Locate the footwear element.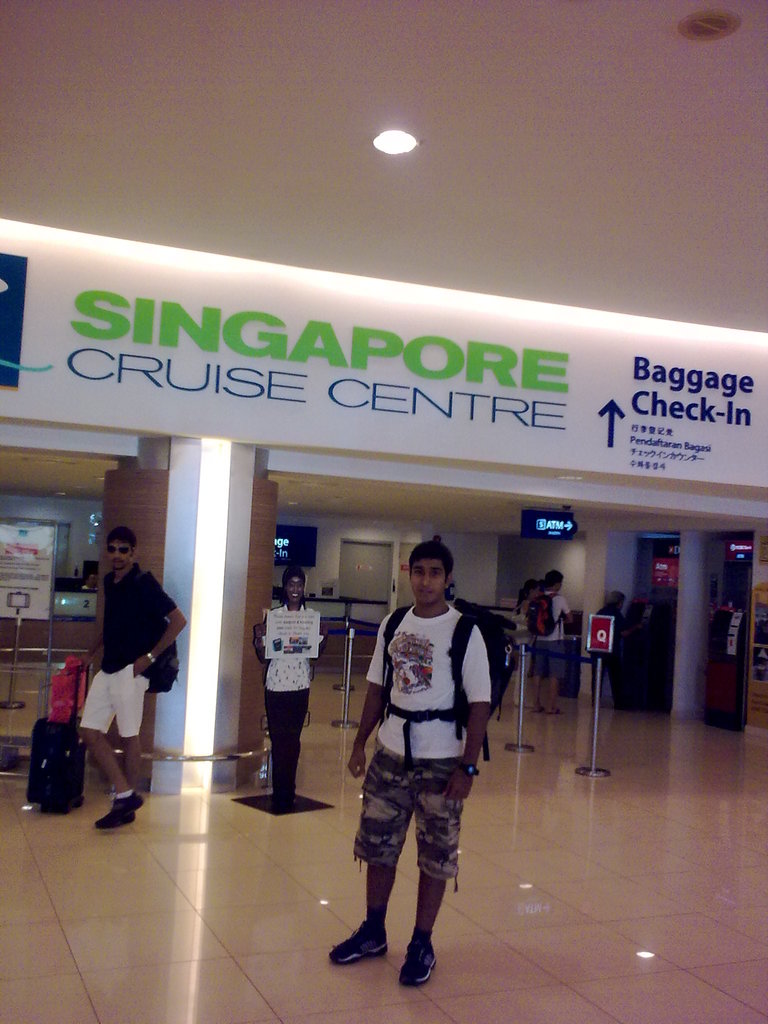
Element bbox: detection(401, 930, 442, 993).
